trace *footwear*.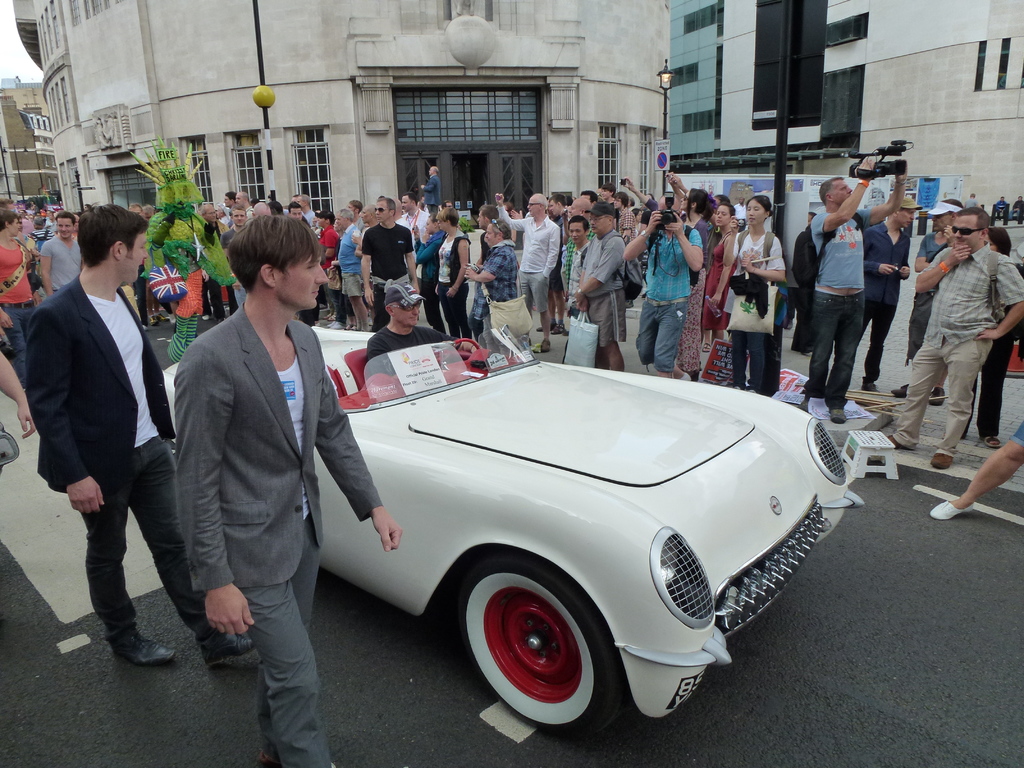
Traced to <bbox>983, 424, 1004, 456</bbox>.
